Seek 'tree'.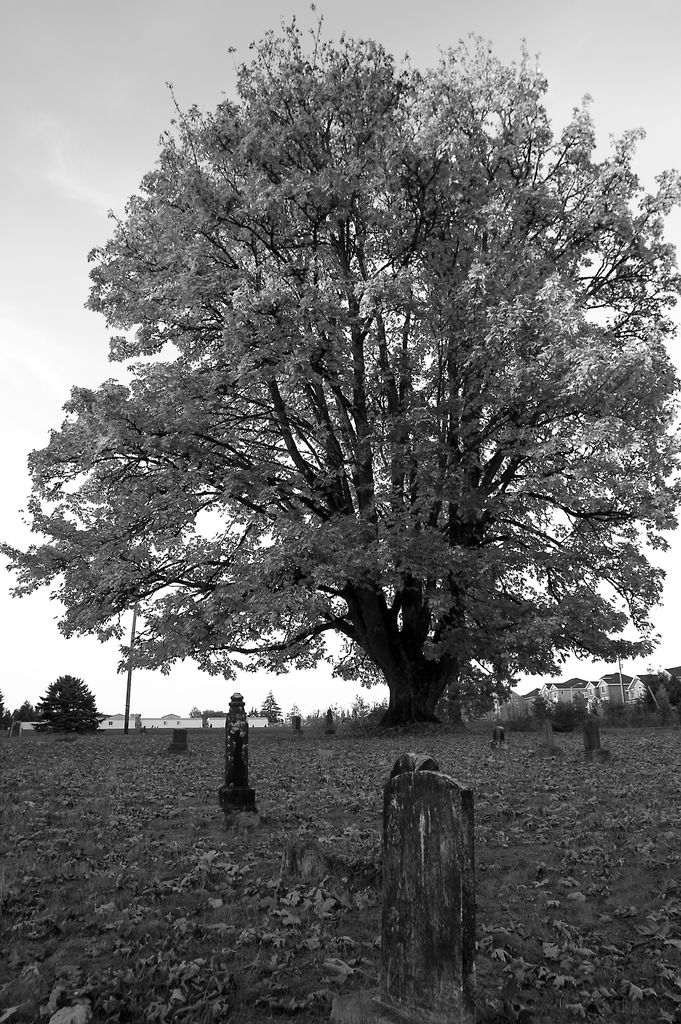
bbox=[423, 666, 518, 727].
